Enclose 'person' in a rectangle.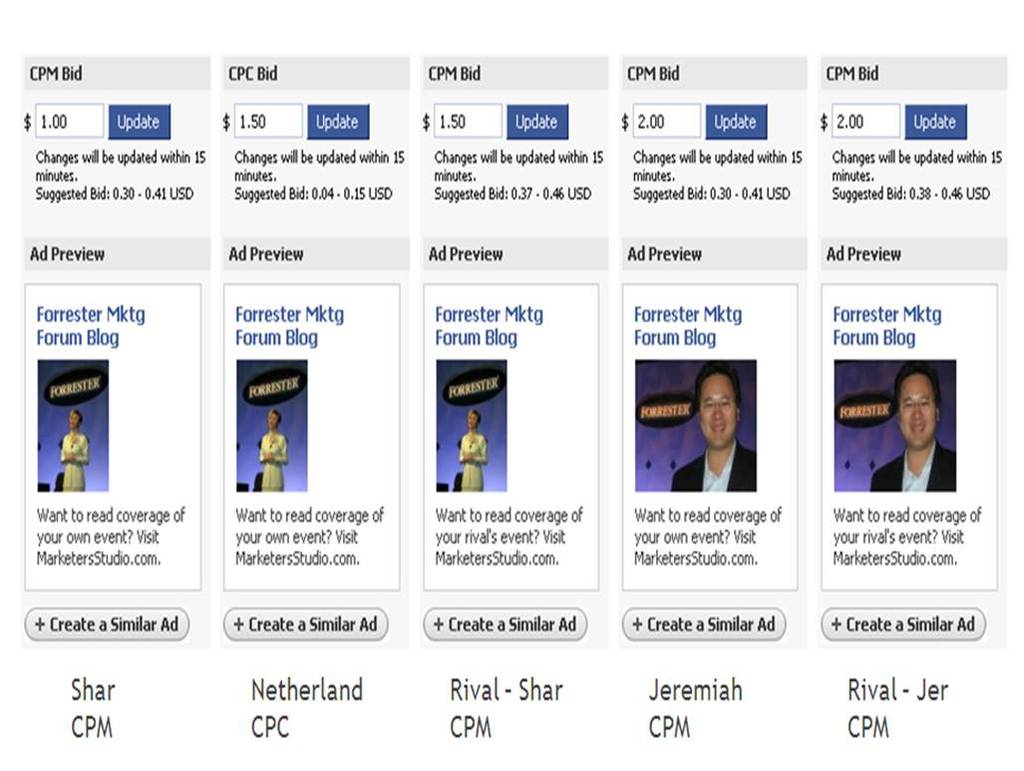
{"left": 458, "top": 409, "right": 490, "bottom": 492}.
